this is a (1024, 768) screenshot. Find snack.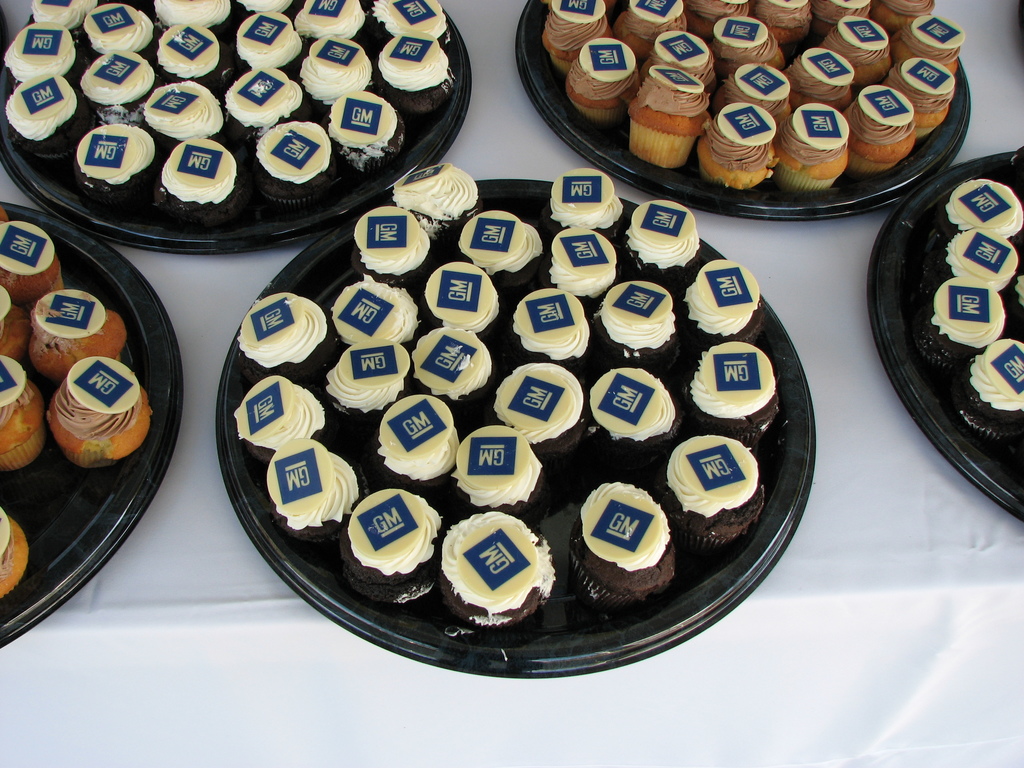
Bounding box: (x1=4, y1=71, x2=76, y2=143).
